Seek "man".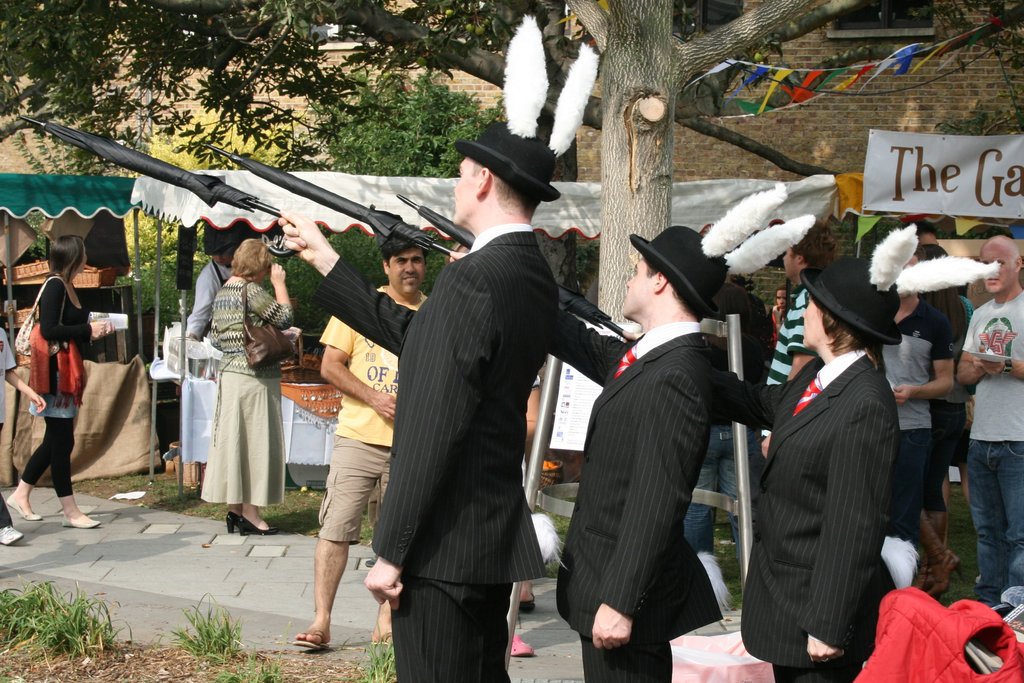
BBox(953, 228, 1023, 629).
